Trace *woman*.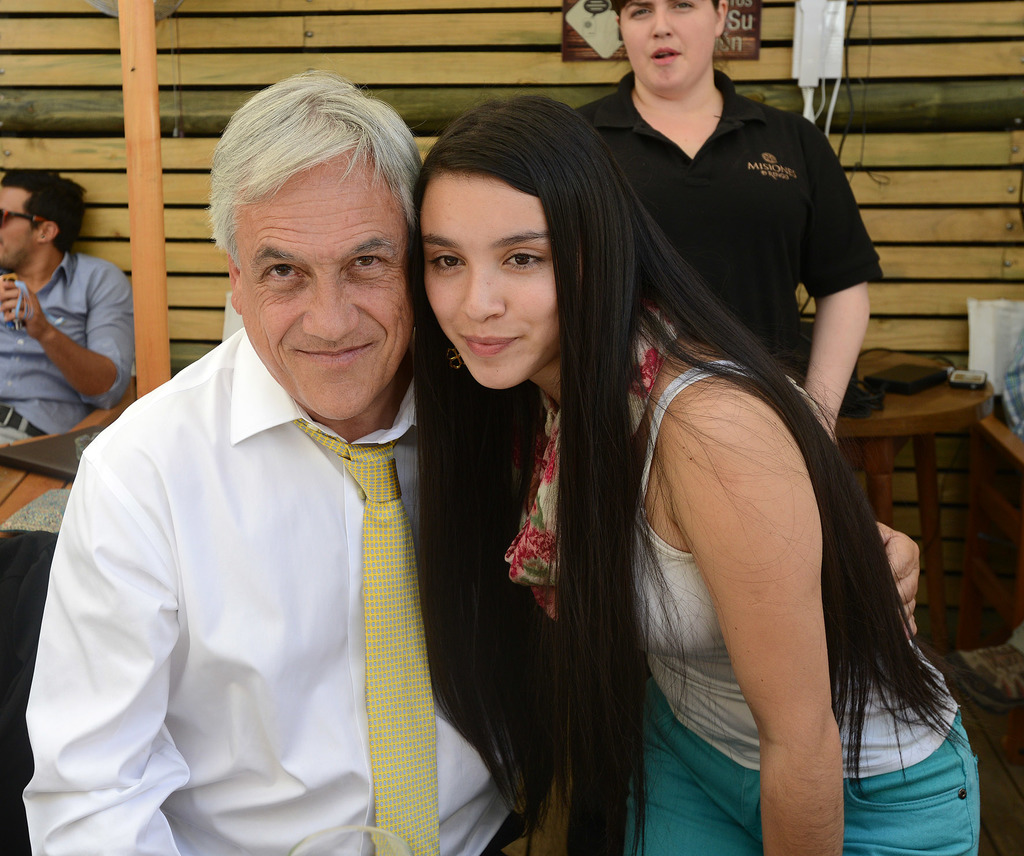
Traced to detection(576, 0, 880, 433).
